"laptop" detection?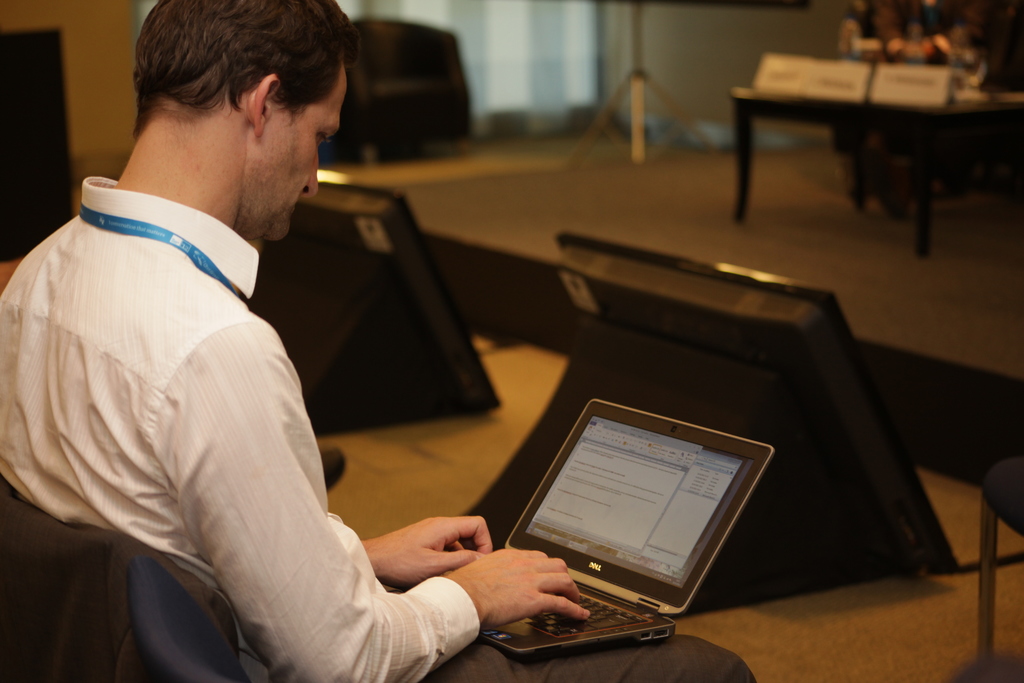
(397,364,765,659)
